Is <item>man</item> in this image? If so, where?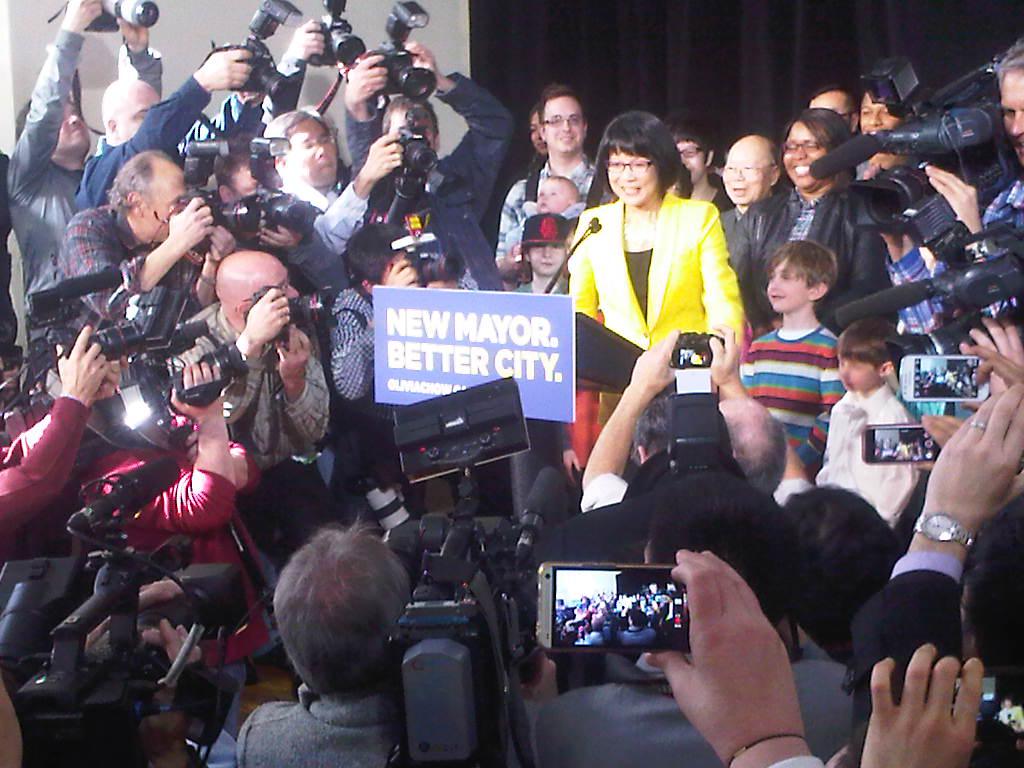
Yes, at box=[495, 84, 596, 296].
